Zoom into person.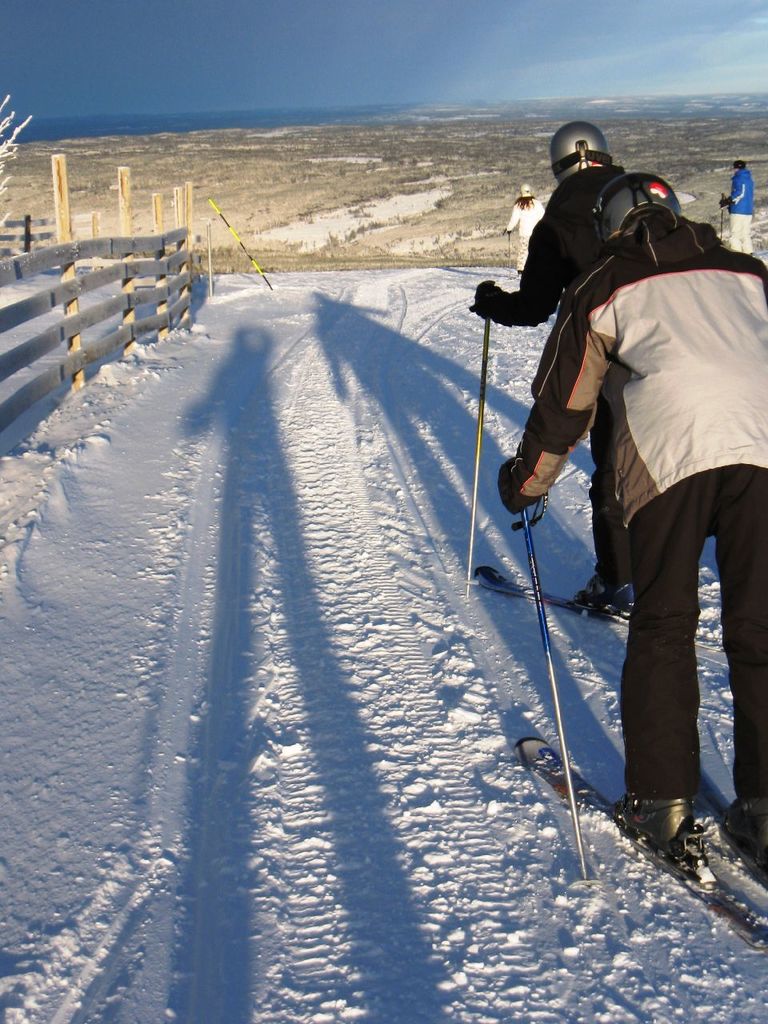
Zoom target: (503, 184, 549, 270).
